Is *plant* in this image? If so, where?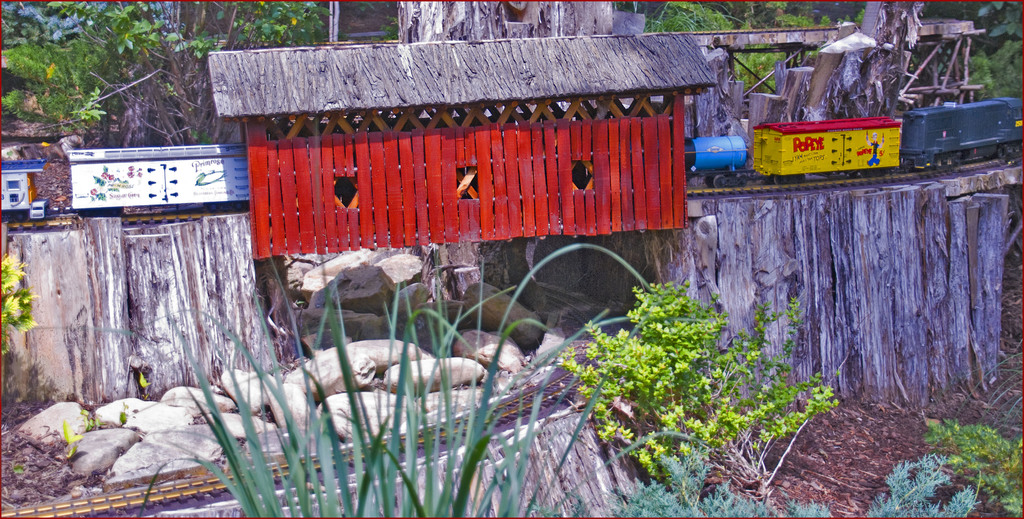
Yes, at {"x1": 0, "y1": 243, "x2": 38, "y2": 369}.
